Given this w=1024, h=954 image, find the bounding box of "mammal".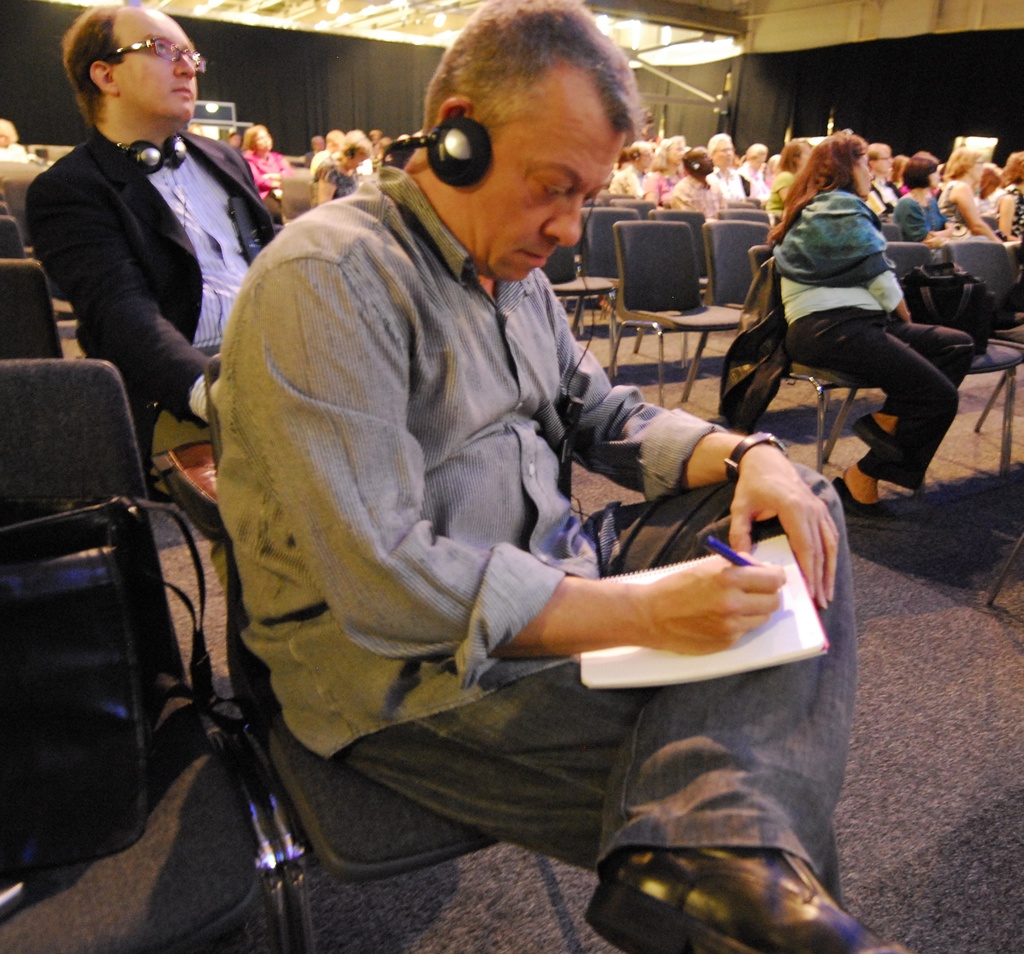
BBox(998, 146, 1023, 244).
